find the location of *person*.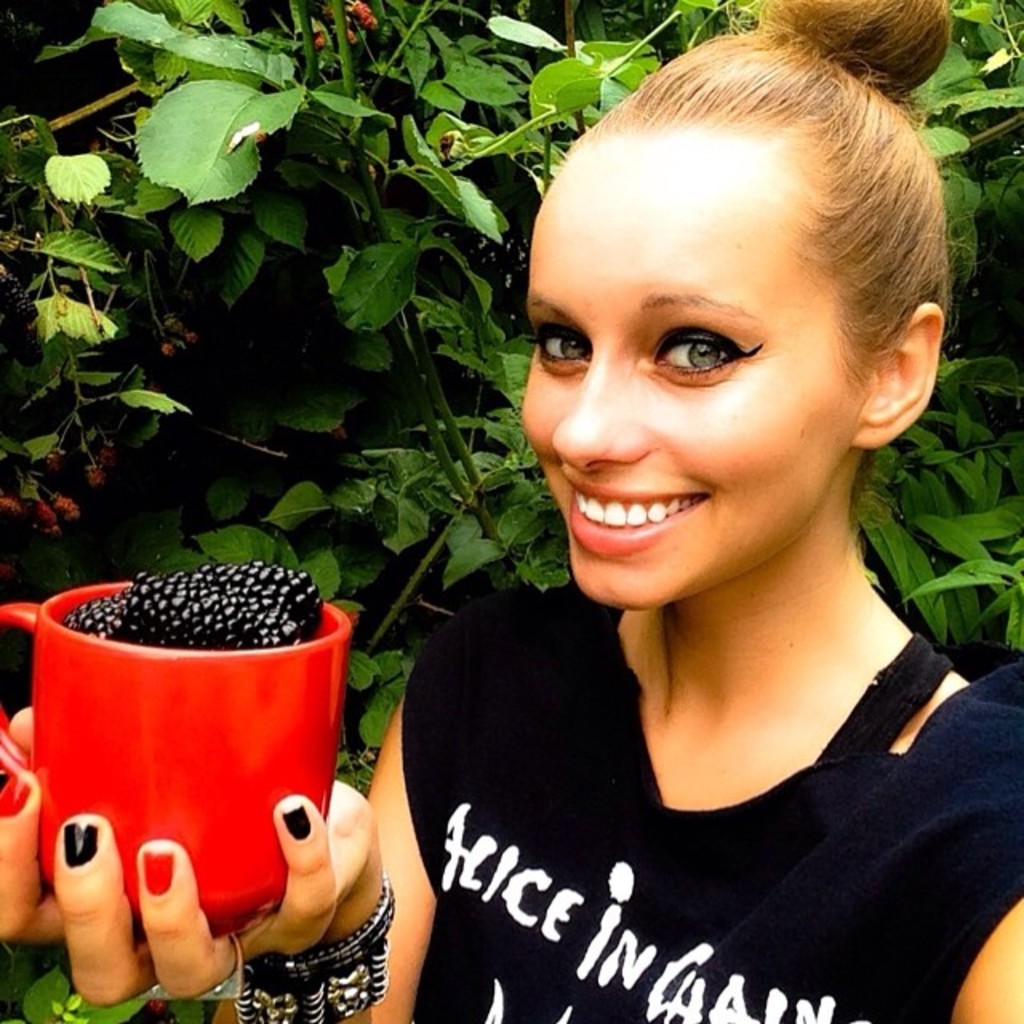
Location: {"x1": 0, "y1": 0, "x2": 1022, "y2": 1022}.
